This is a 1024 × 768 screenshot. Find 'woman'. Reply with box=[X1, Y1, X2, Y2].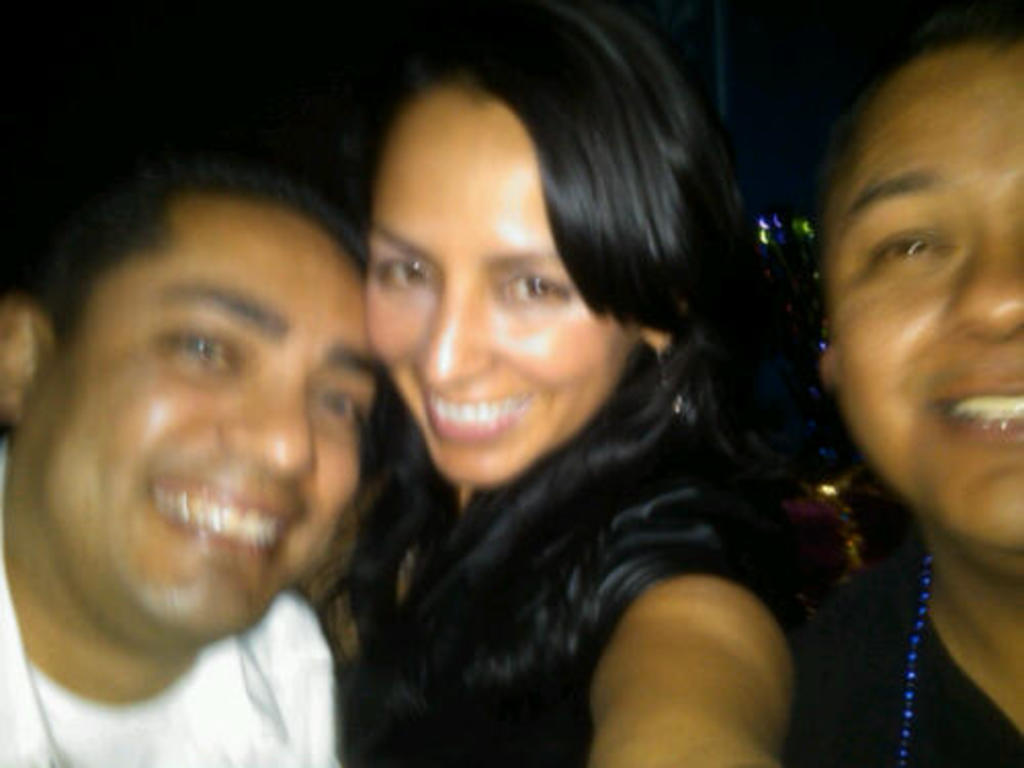
box=[778, 20, 1022, 766].
